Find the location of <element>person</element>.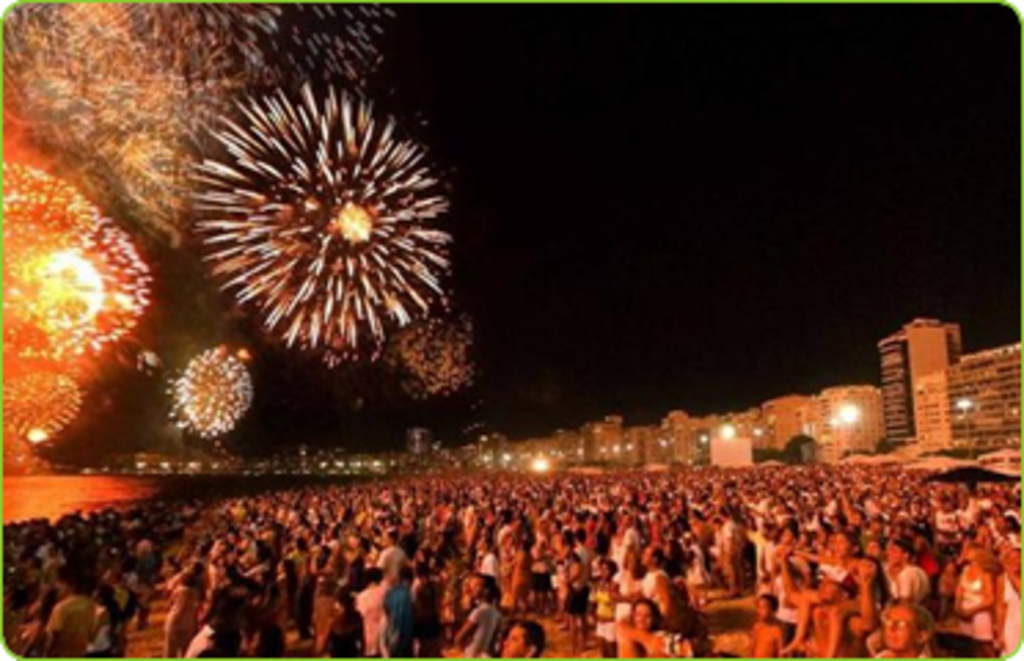
Location: locate(41, 554, 99, 658).
